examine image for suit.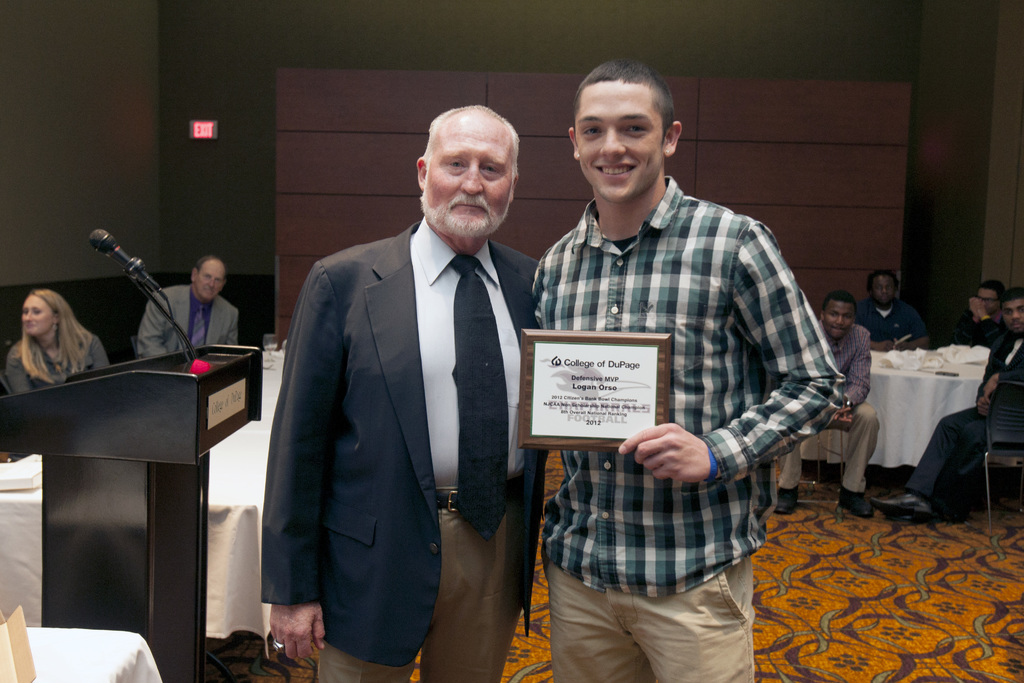
Examination result: BBox(256, 213, 549, 682).
